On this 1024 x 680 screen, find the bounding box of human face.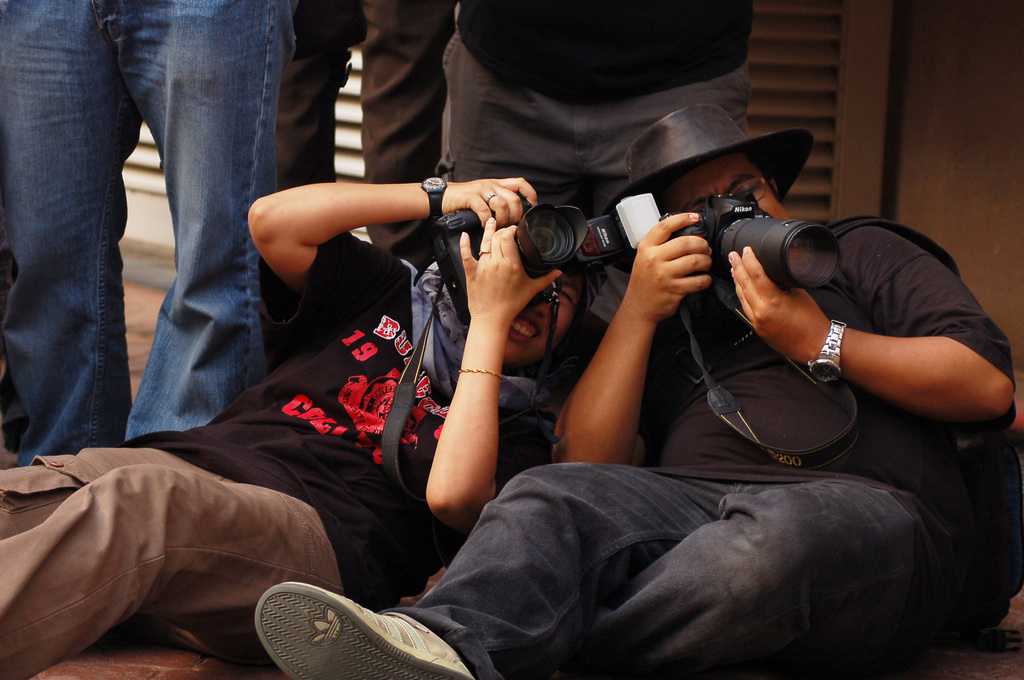
Bounding box: Rect(679, 157, 798, 219).
